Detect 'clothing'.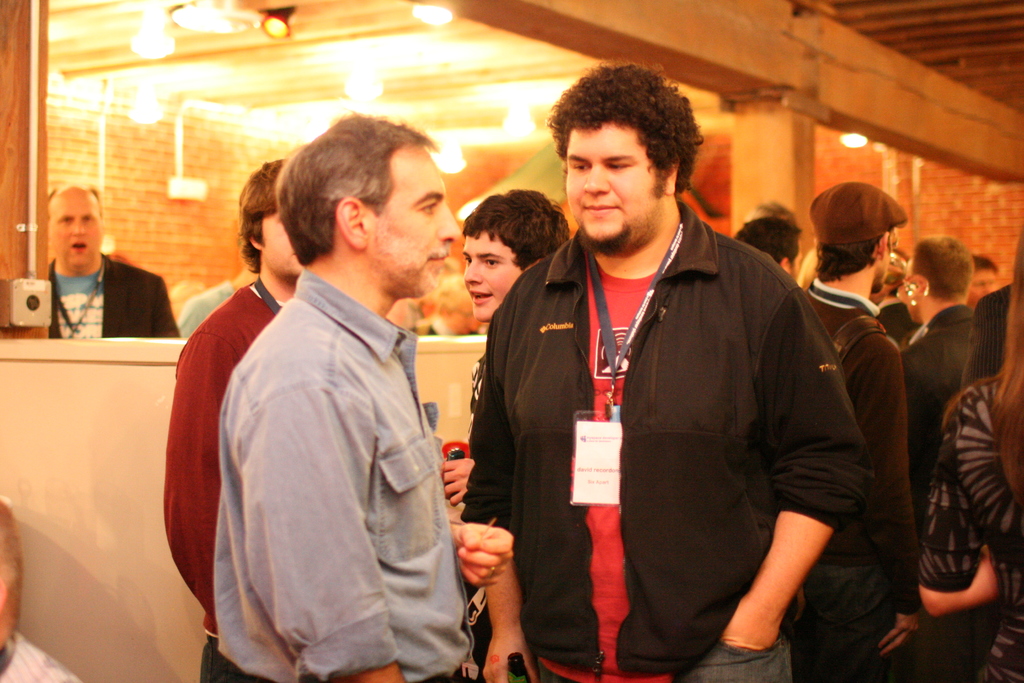
Detected at (161,274,280,682).
